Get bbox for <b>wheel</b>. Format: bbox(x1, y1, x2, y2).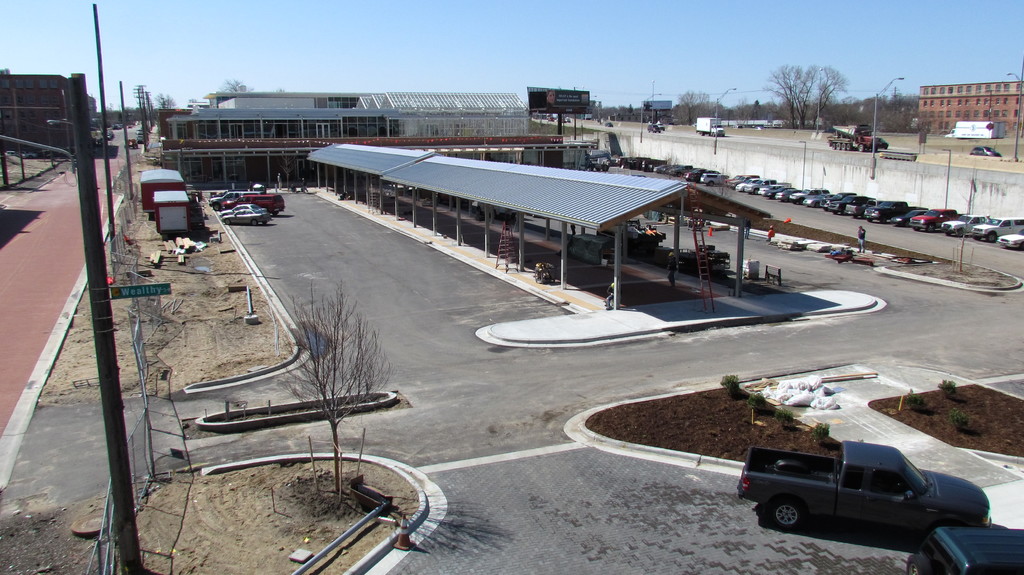
bbox(249, 218, 257, 226).
